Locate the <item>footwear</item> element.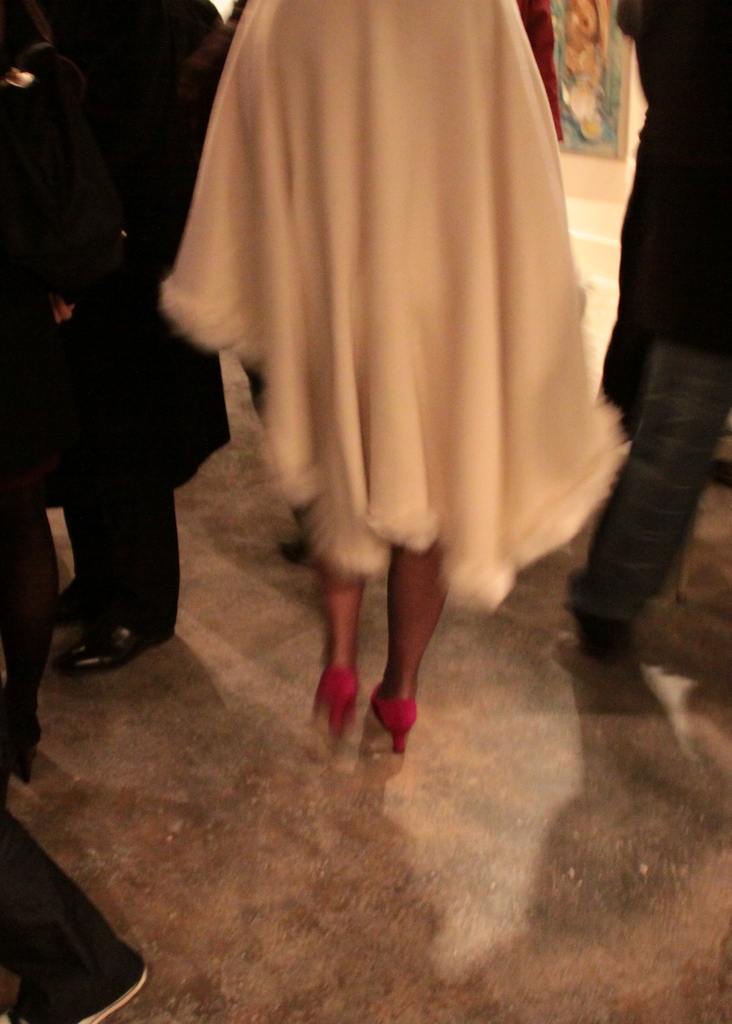
Element bbox: select_region(0, 945, 154, 1023).
